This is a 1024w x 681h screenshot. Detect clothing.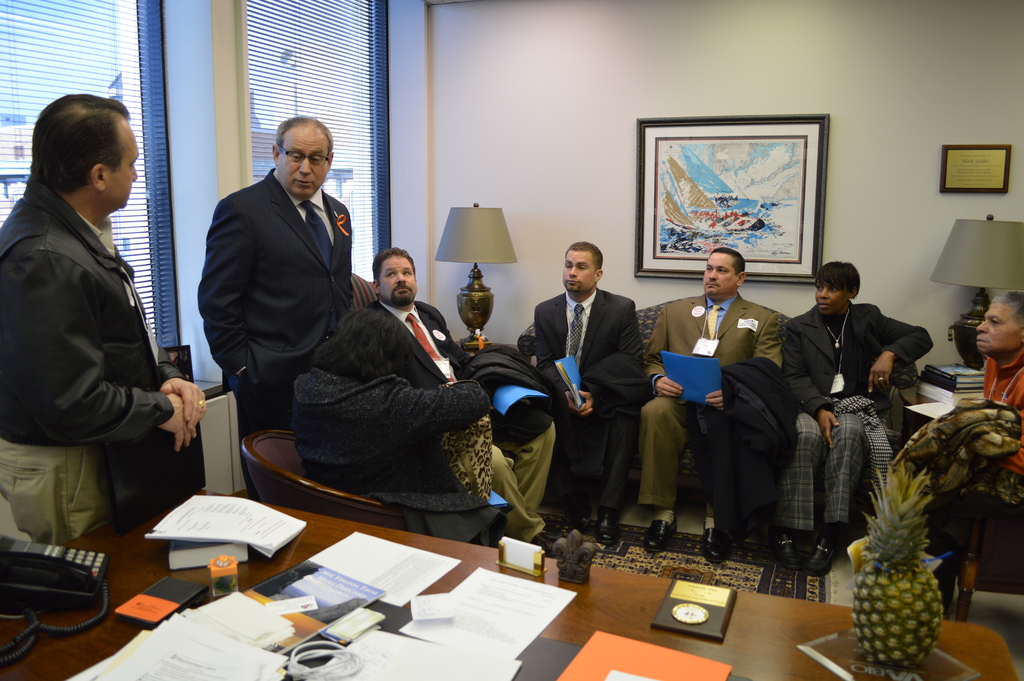
bbox(301, 350, 488, 468).
